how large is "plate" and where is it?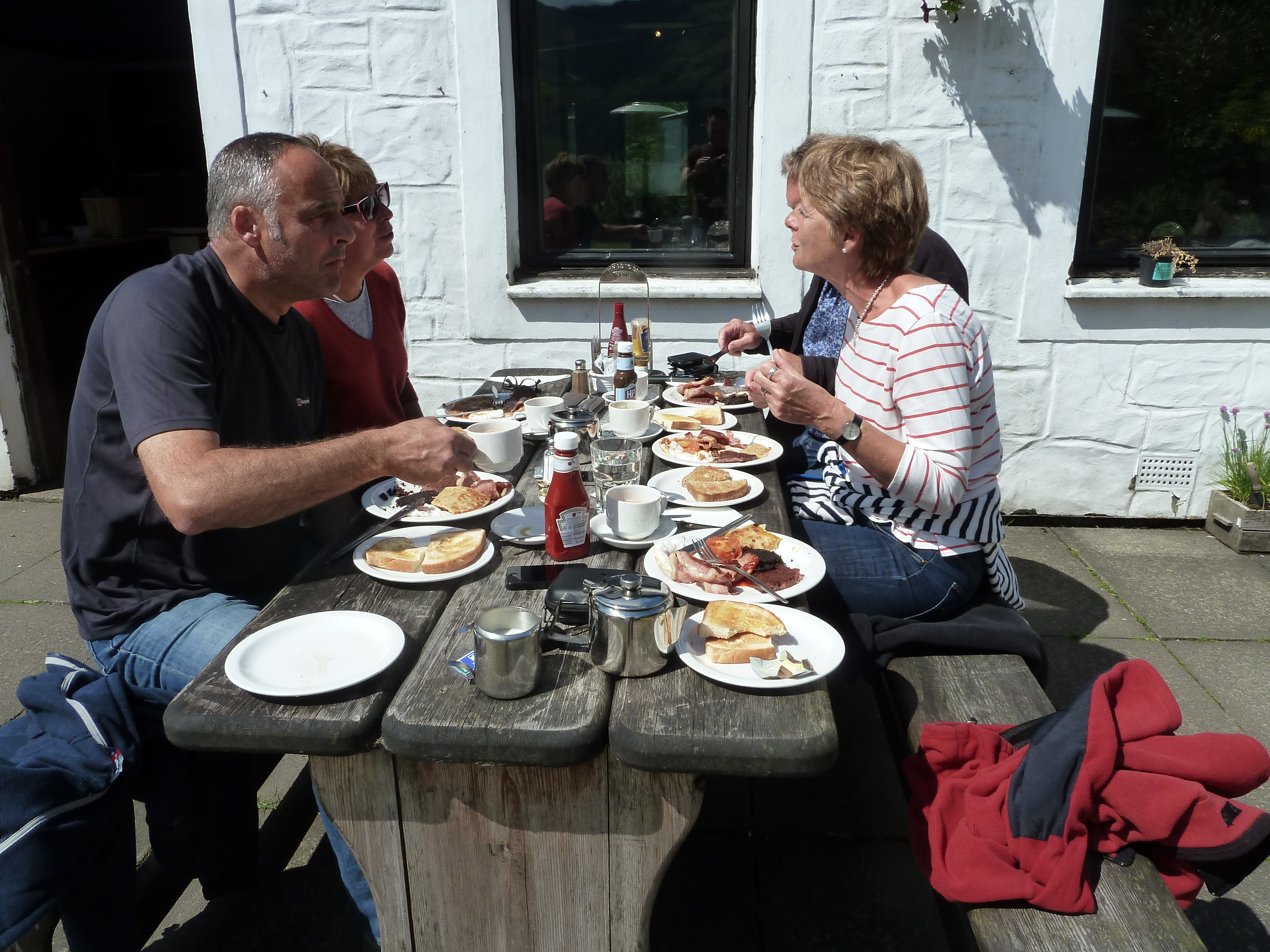
Bounding box: <region>138, 125, 166, 134</region>.
